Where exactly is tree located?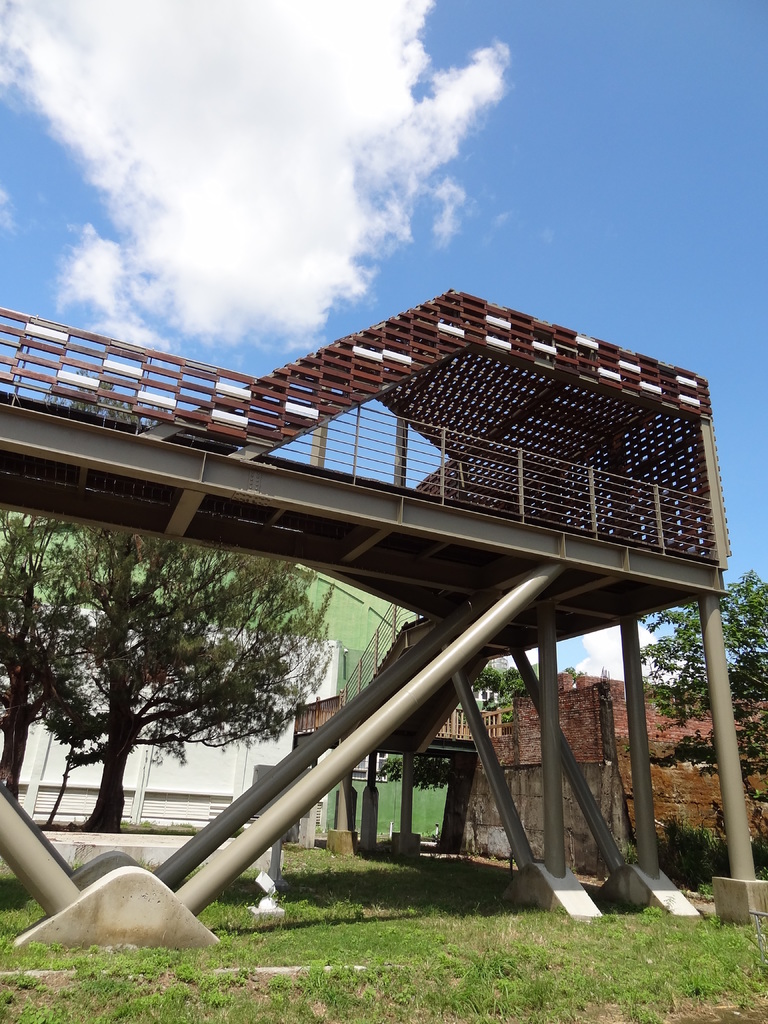
Its bounding box is box(470, 655, 523, 716).
